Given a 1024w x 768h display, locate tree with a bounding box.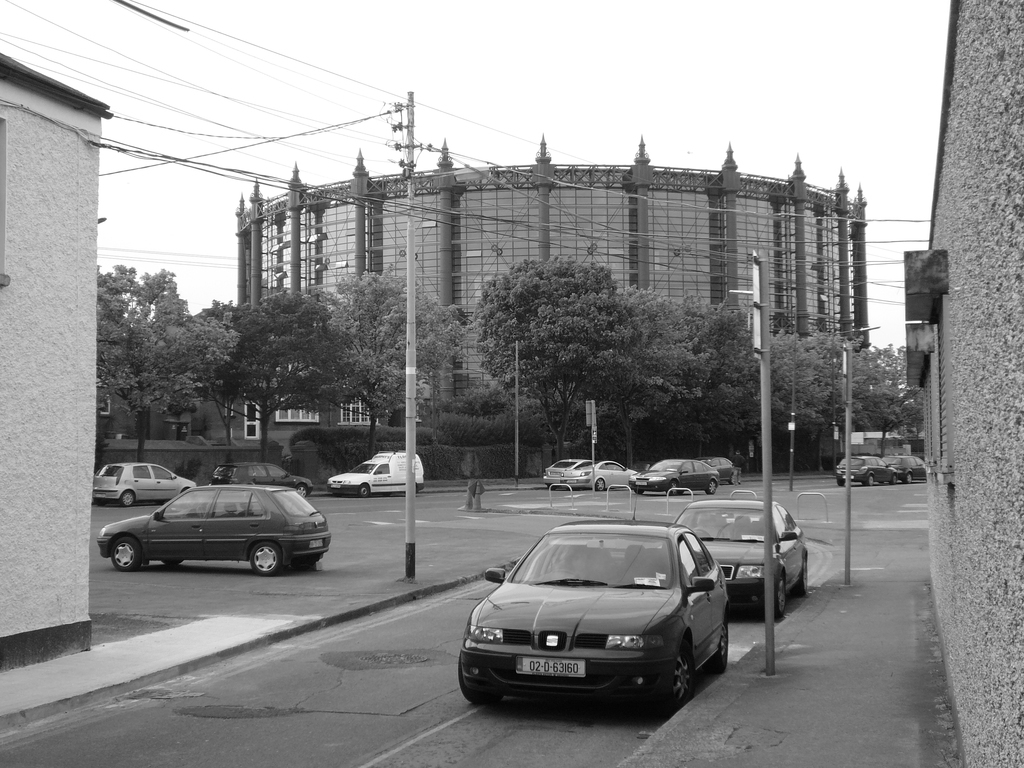
Located: 473 255 638 458.
